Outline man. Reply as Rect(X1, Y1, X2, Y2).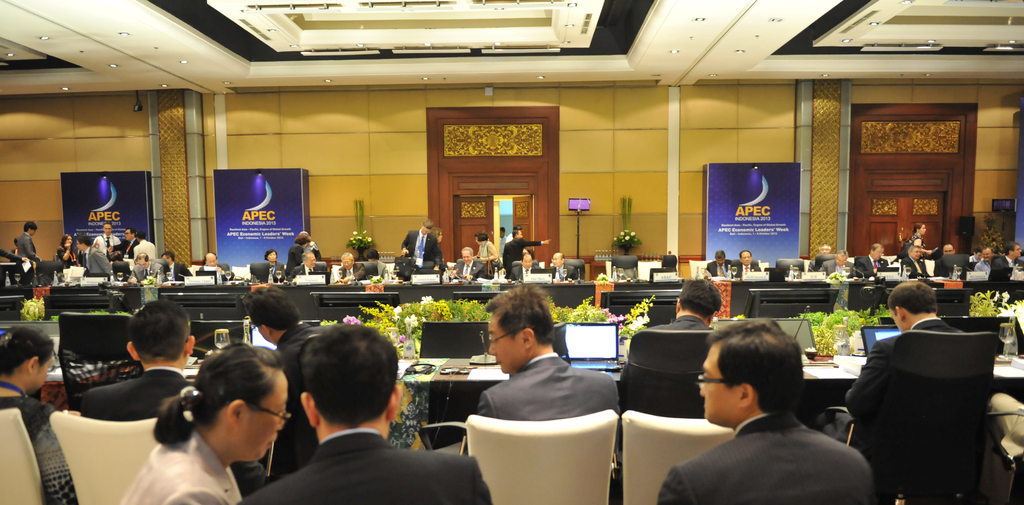
Rect(400, 218, 445, 268).
